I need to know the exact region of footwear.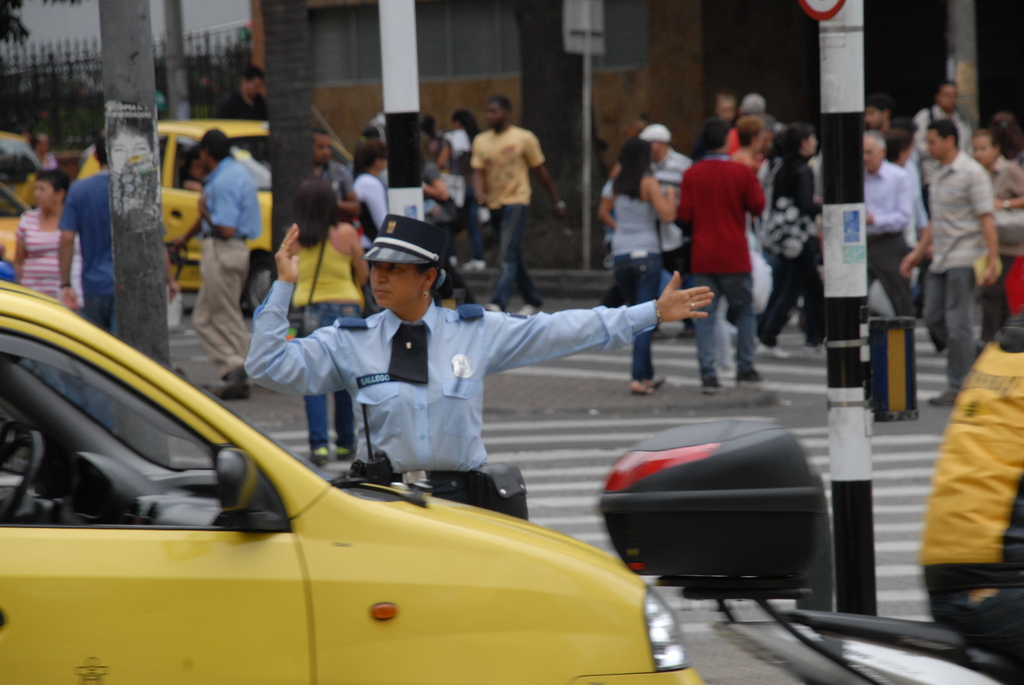
Region: l=737, t=366, r=765, b=386.
